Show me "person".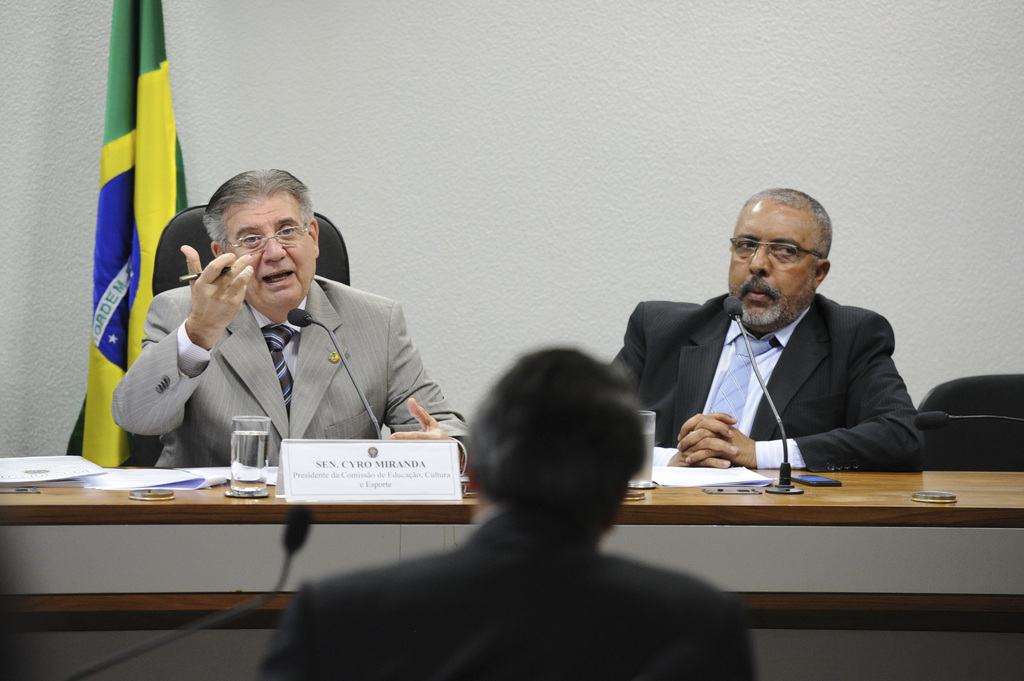
"person" is here: select_region(103, 166, 476, 477).
